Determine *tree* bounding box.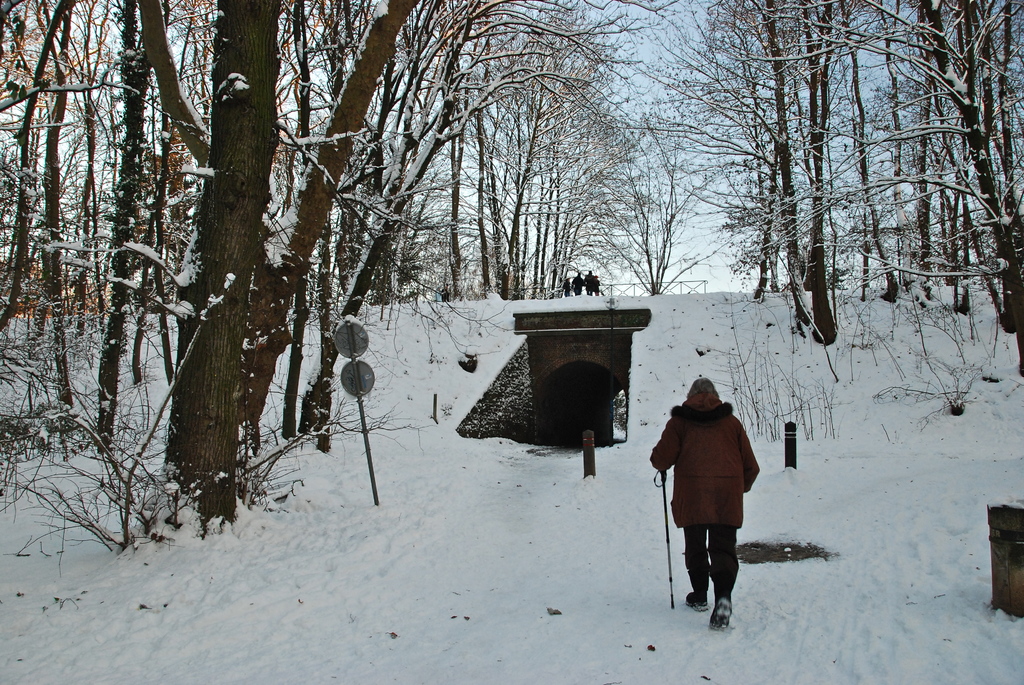
Determined: box=[0, 2, 87, 432].
